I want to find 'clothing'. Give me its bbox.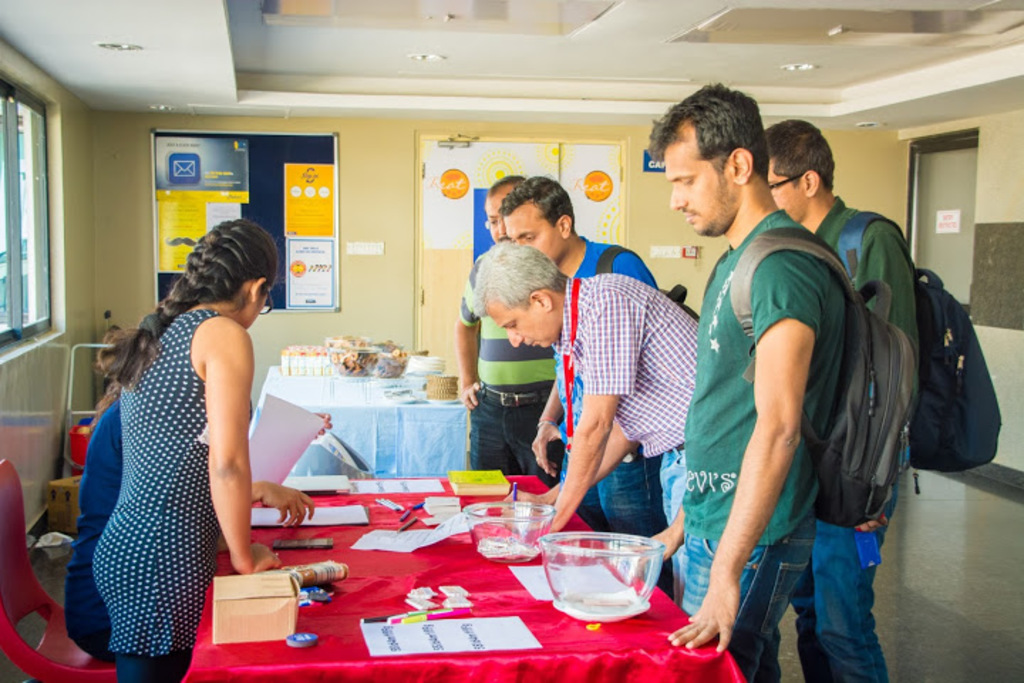
(x1=683, y1=199, x2=825, y2=545).
